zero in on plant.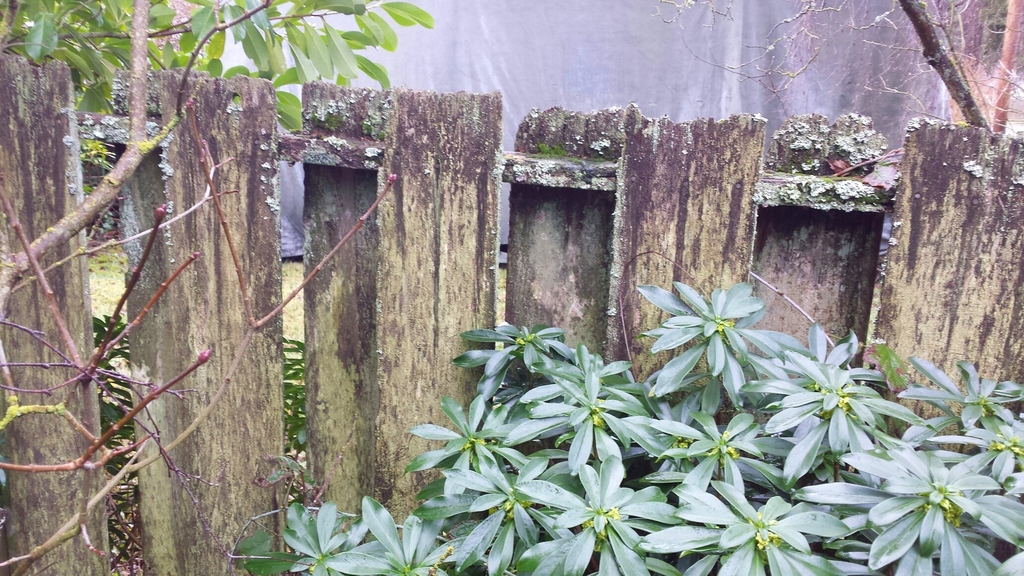
Zeroed in: pyautogui.locateOnScreen(534, 141, 580, 162).
